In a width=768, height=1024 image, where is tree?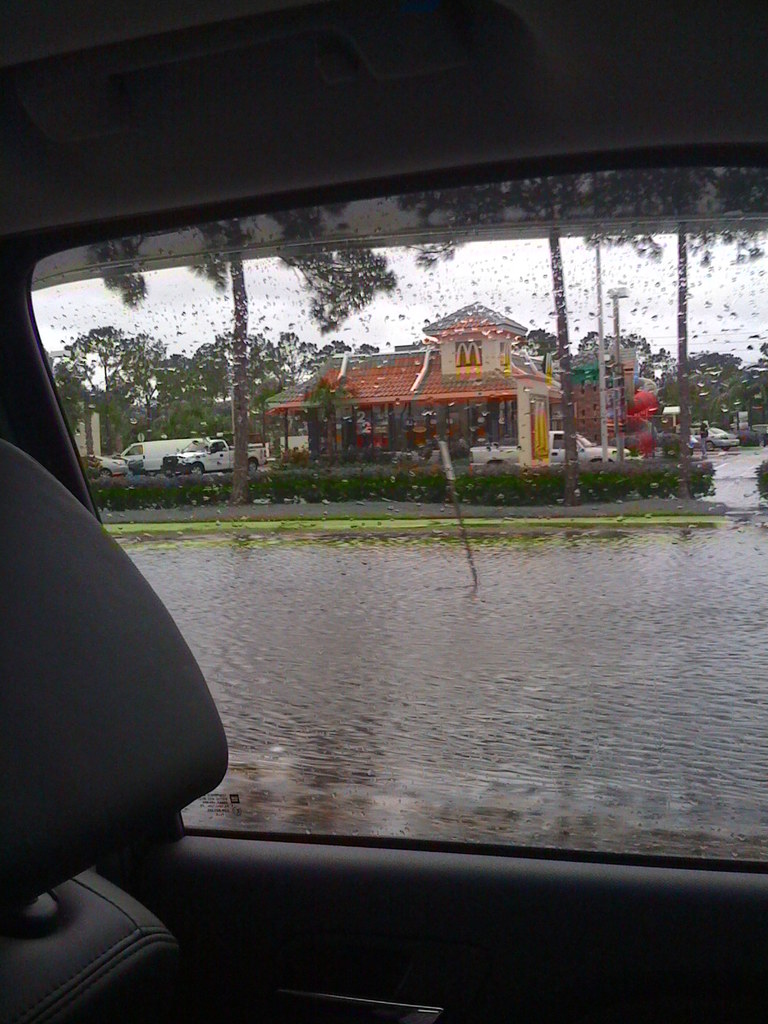
box(58, 323, 170, 425).
